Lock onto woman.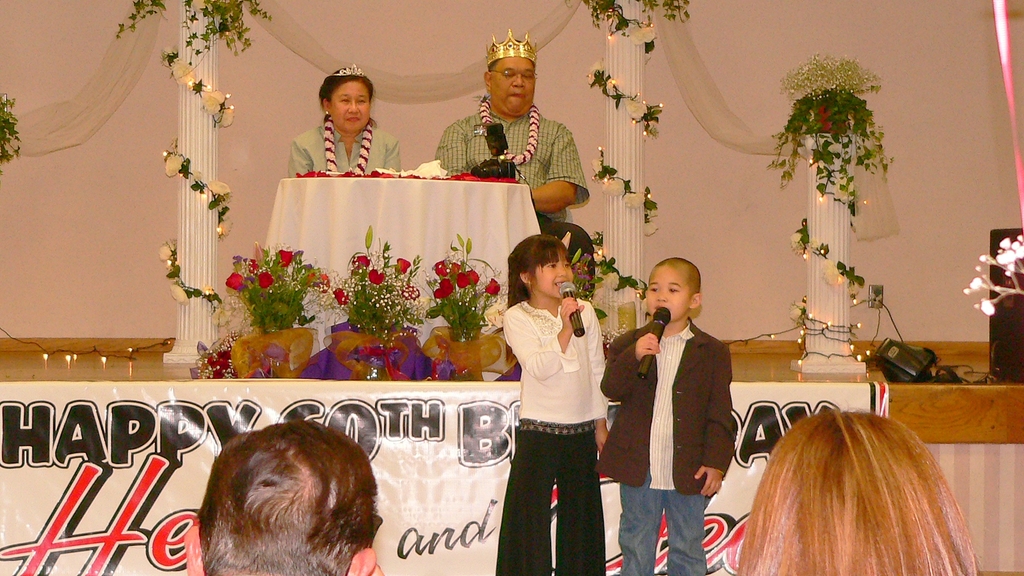
Locked: box=[491, 221, 620, 574].
